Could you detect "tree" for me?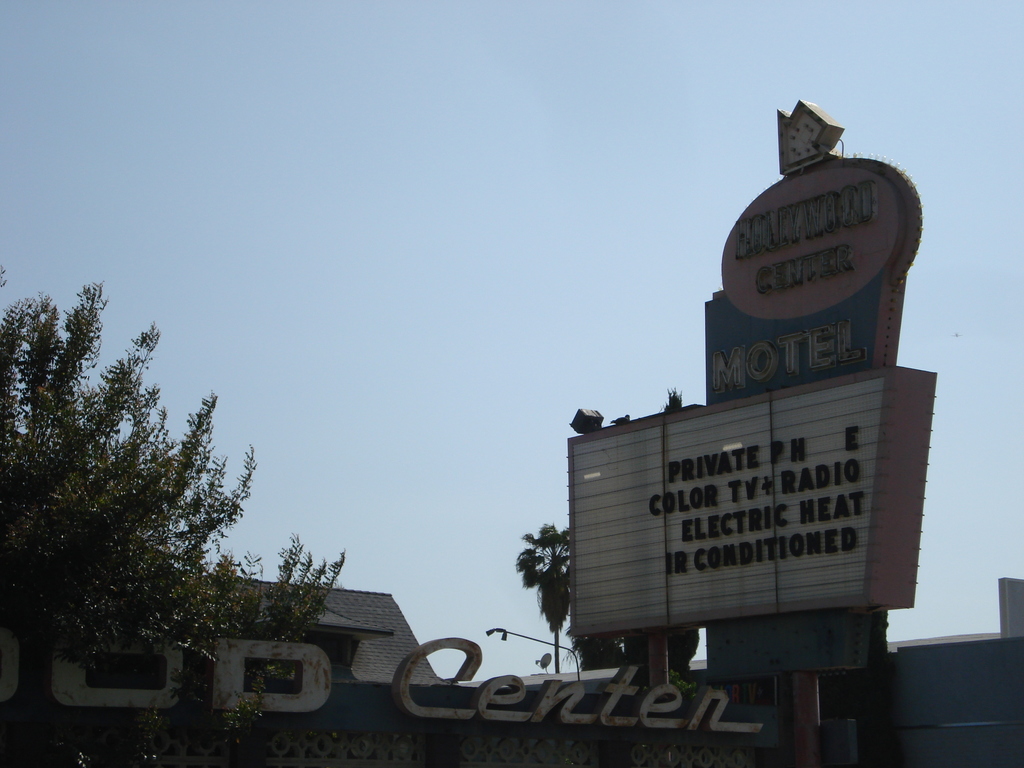
Detection result: Rect(13, 276, 273, 733).
